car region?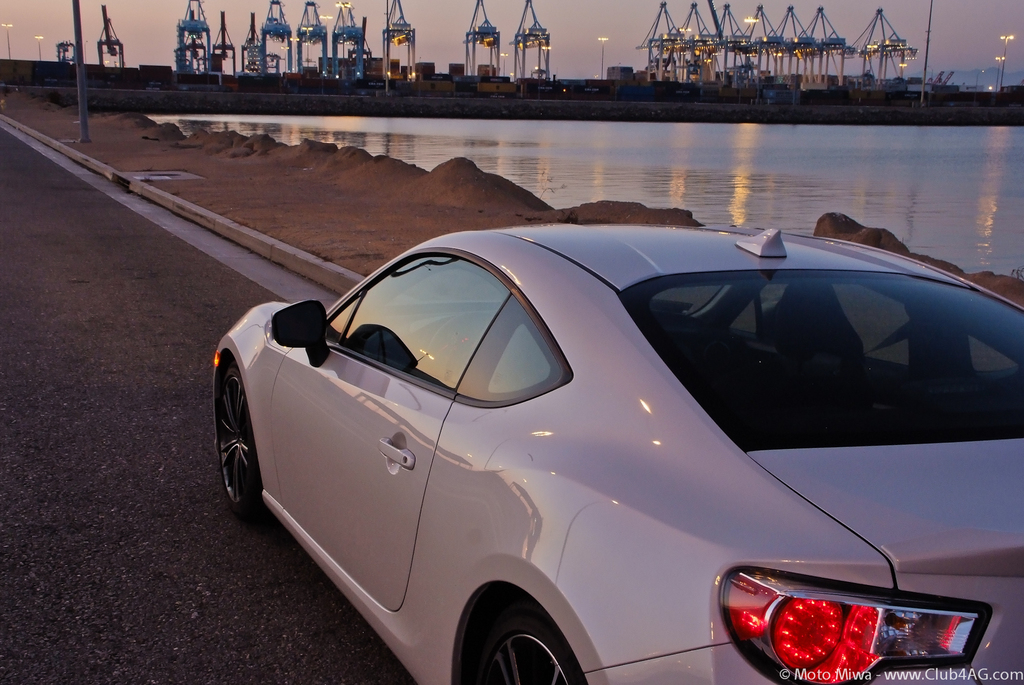
l=214, t=229, r=1023, b=684
